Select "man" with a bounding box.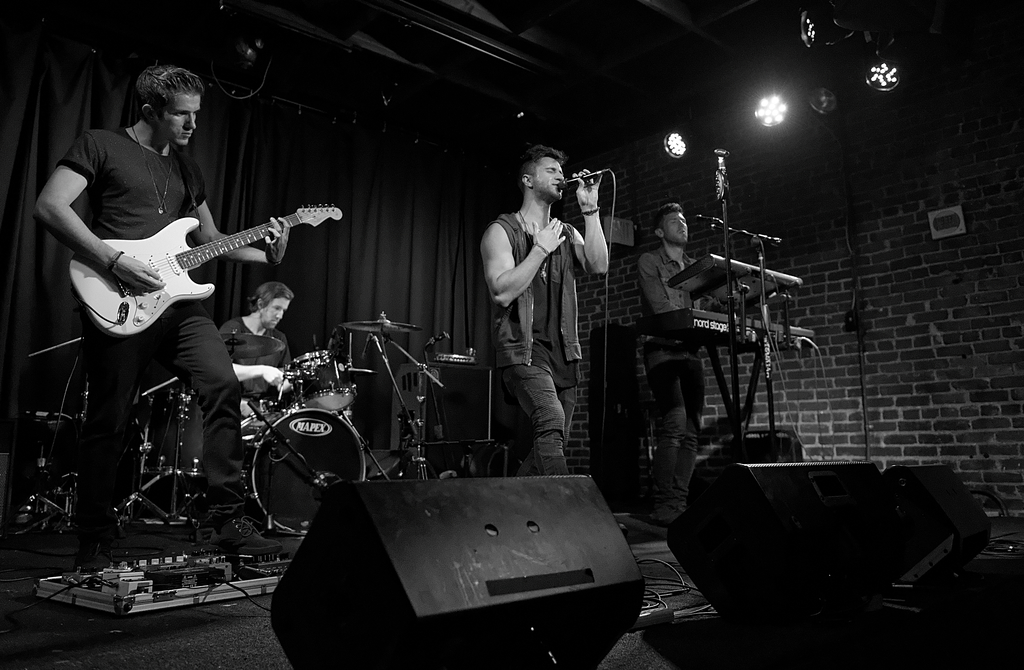
223/270/305/430.
